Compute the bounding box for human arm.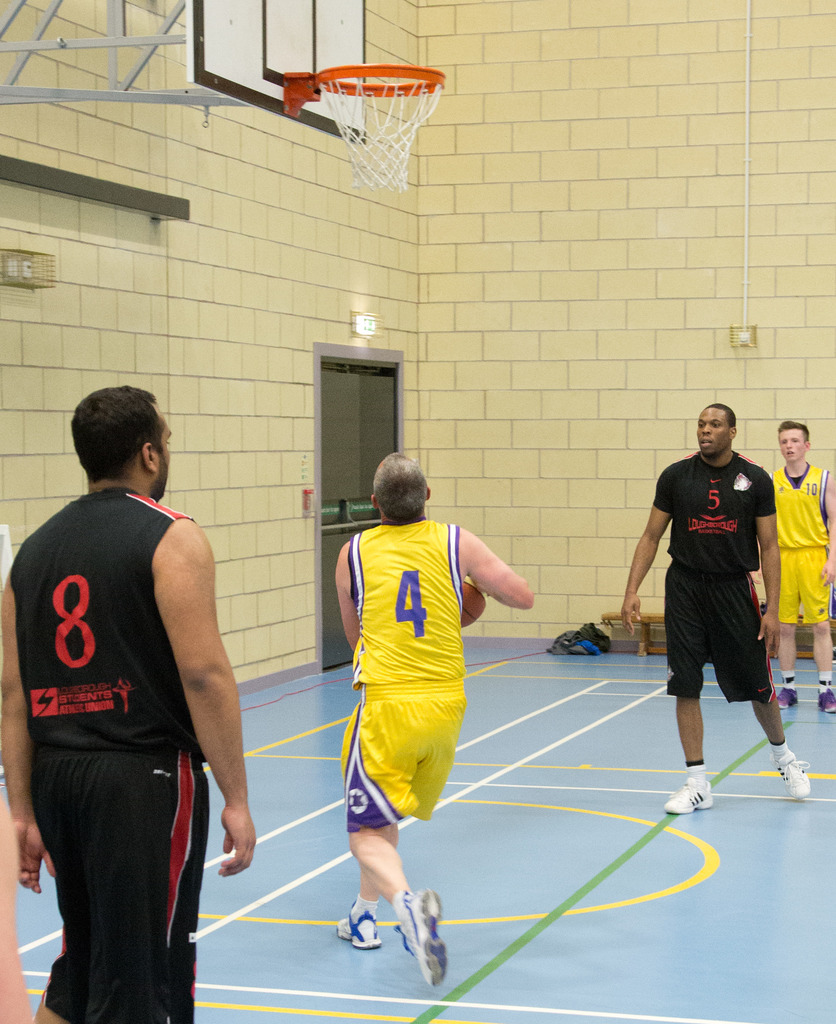
<region>618, 472, 671, 631</region>.
